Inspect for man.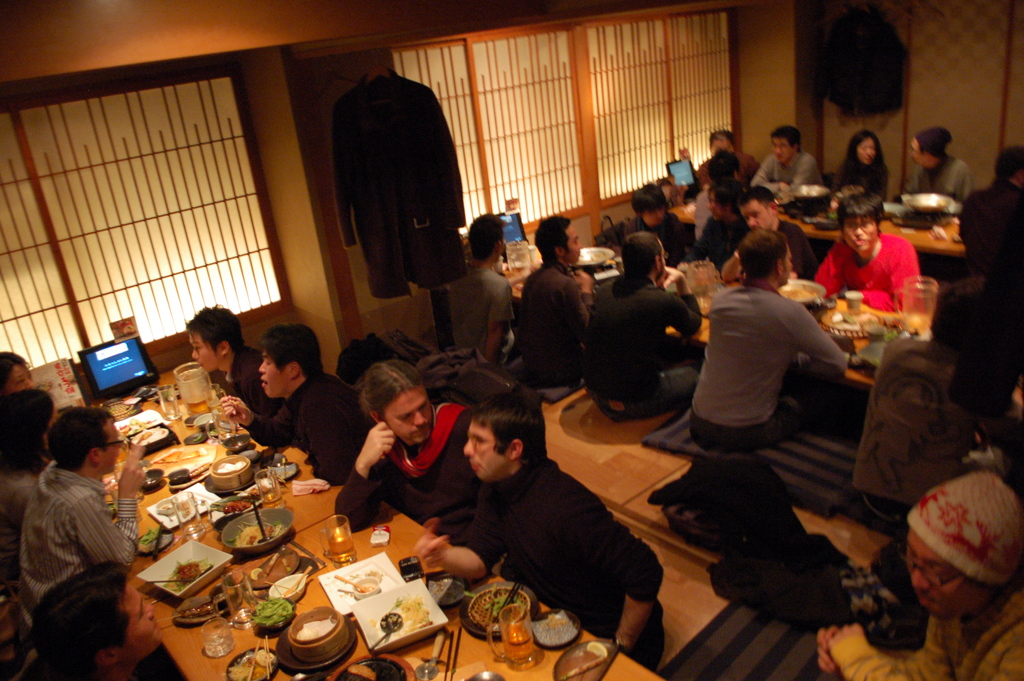
Inspection: {"x1": 519, "y1": 214, "x2": 595, "y2": 391}.
